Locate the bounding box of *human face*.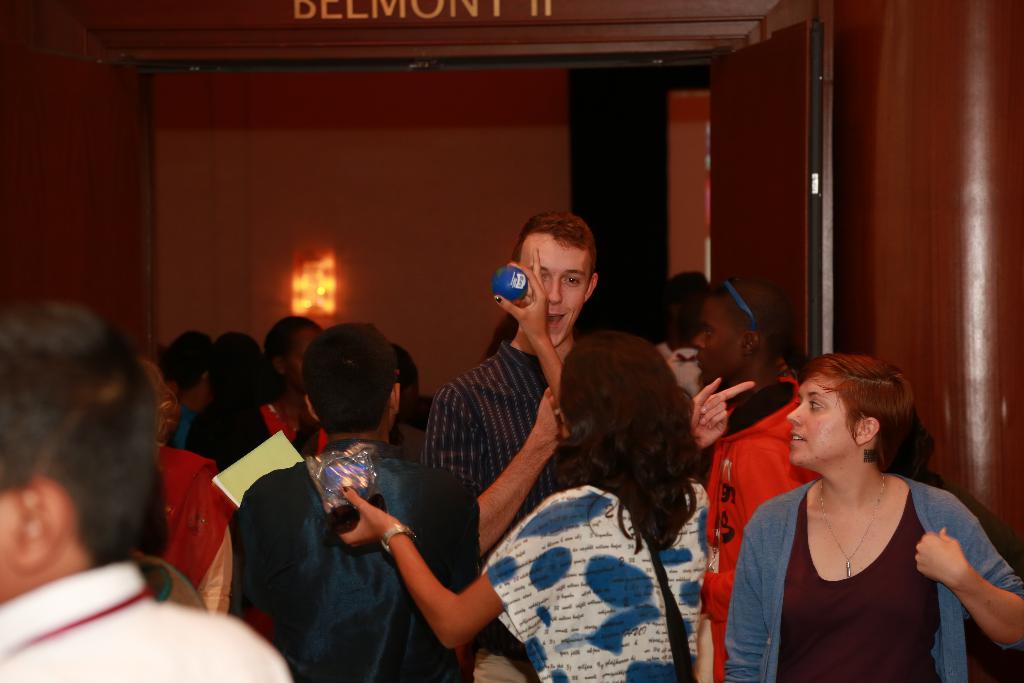
Bounding box: (left=790, top=375, right=859, bottom=466).
